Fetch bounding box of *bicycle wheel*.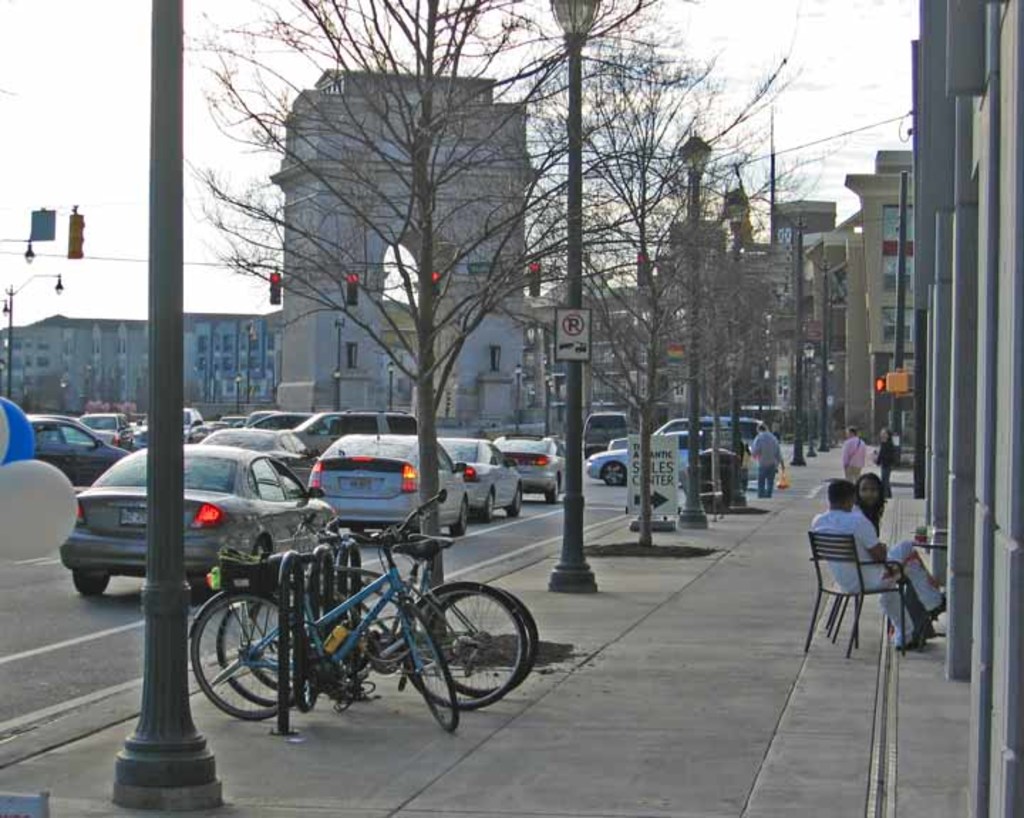
Bbox: 215,602,287,708.
